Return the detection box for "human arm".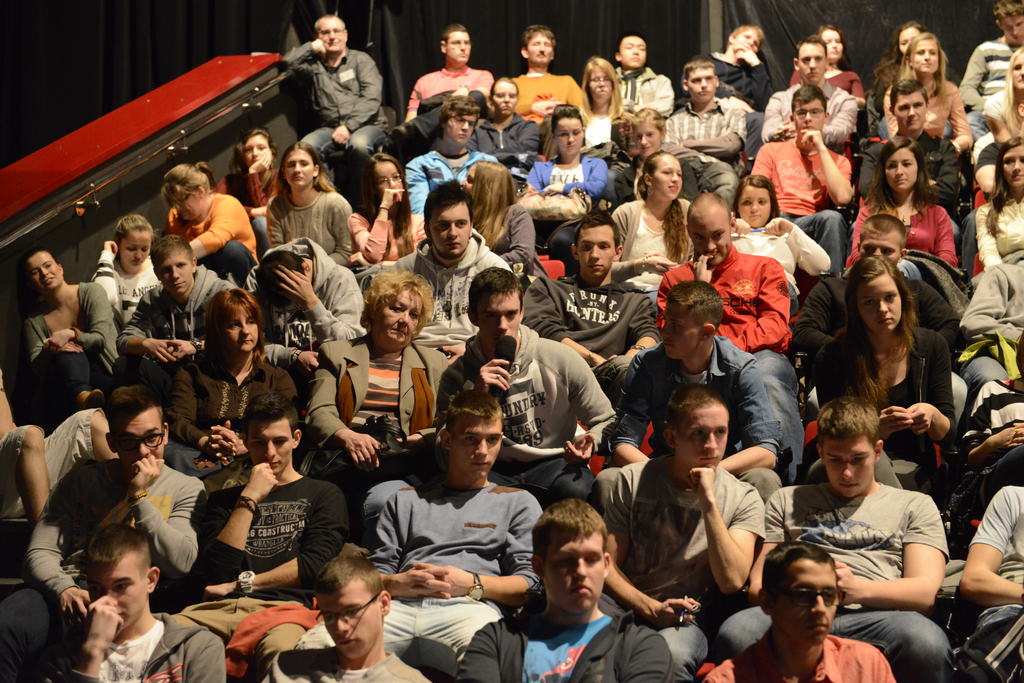
(931, 200, 962, 274).
